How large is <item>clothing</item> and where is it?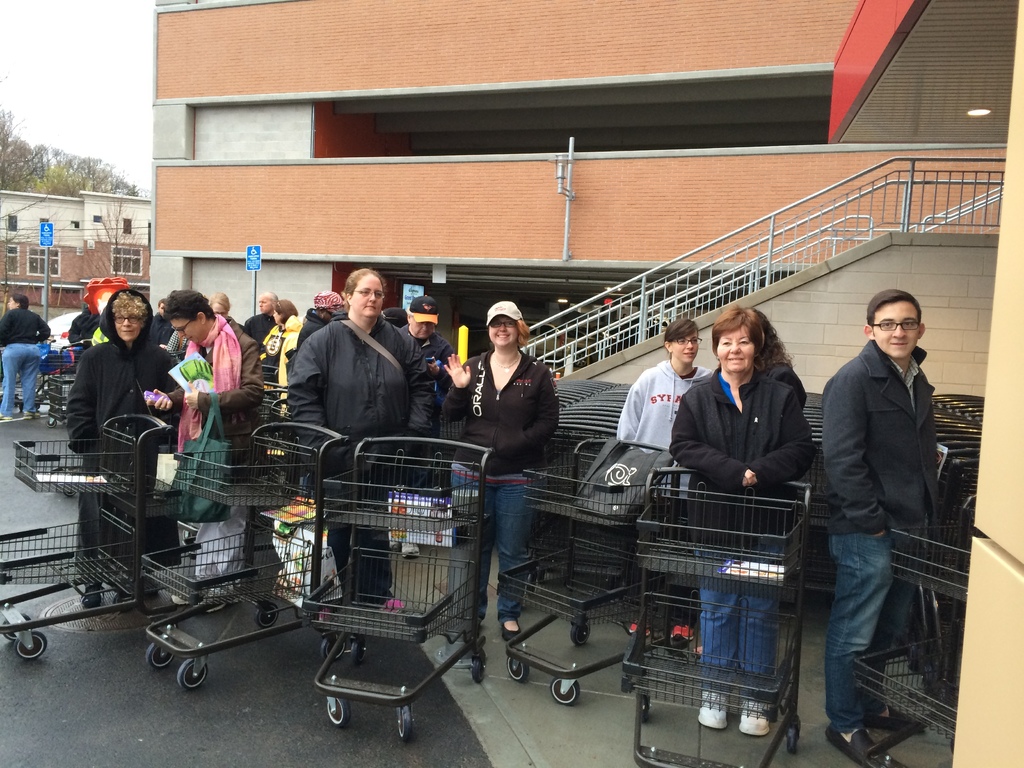
Bounding box: 66:335:175:563.
